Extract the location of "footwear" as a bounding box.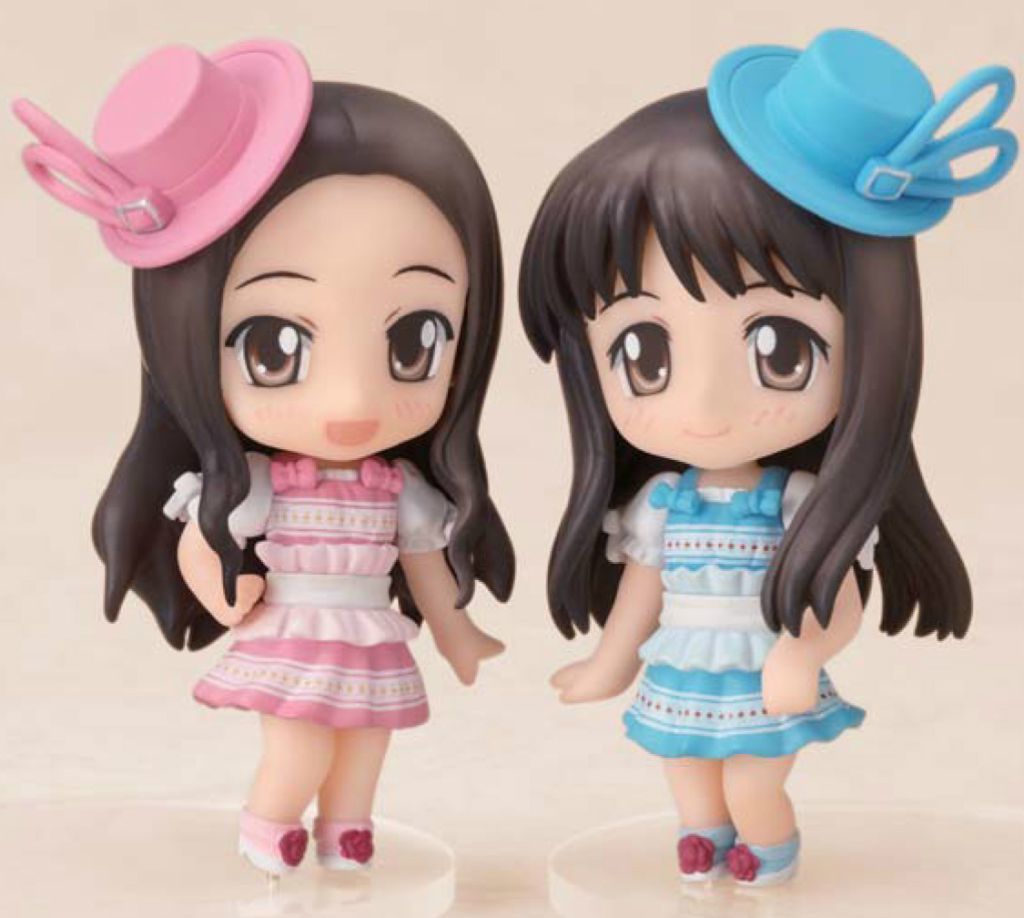
bbox(234, 817, 316, 871).
